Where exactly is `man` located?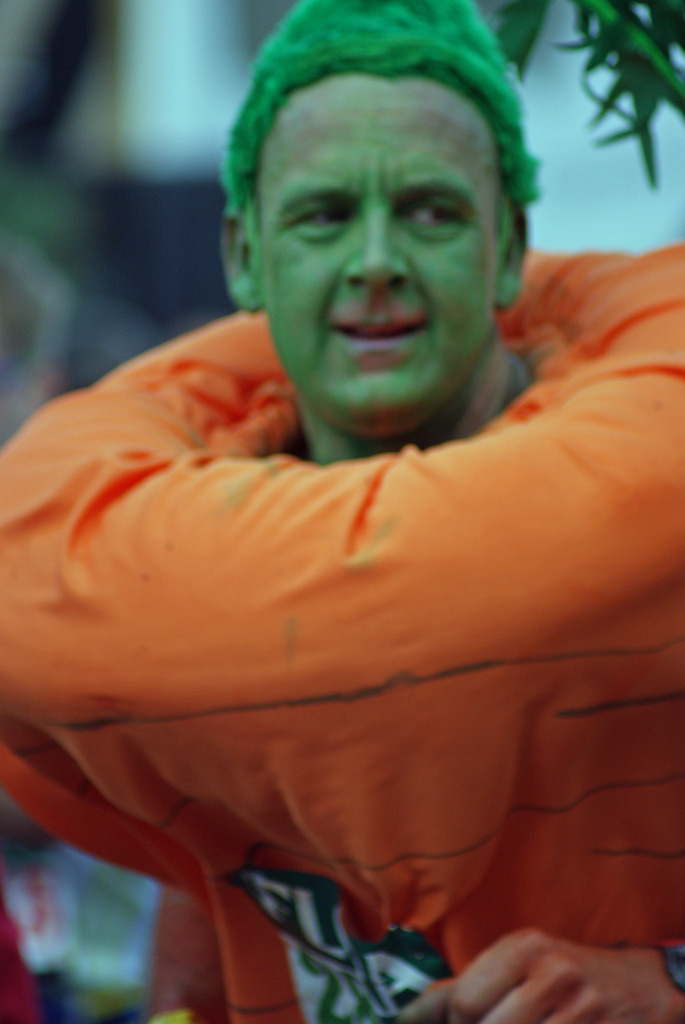
Its bounding box is l=13, t=19, r=684, b=1013.
